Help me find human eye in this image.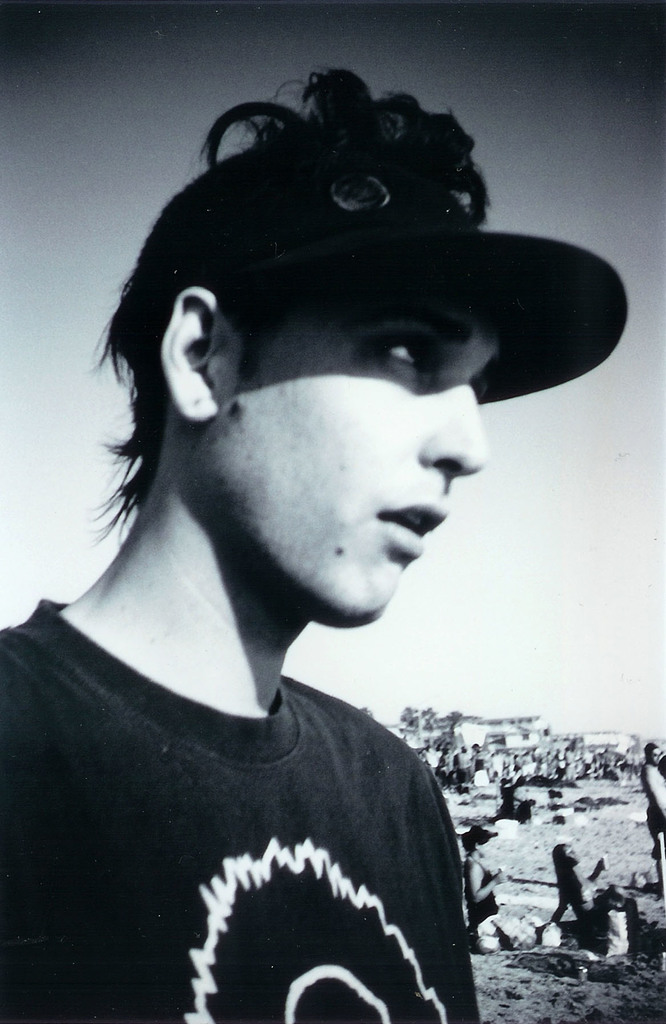
Found it: rect(364, 310, 460, 373).
